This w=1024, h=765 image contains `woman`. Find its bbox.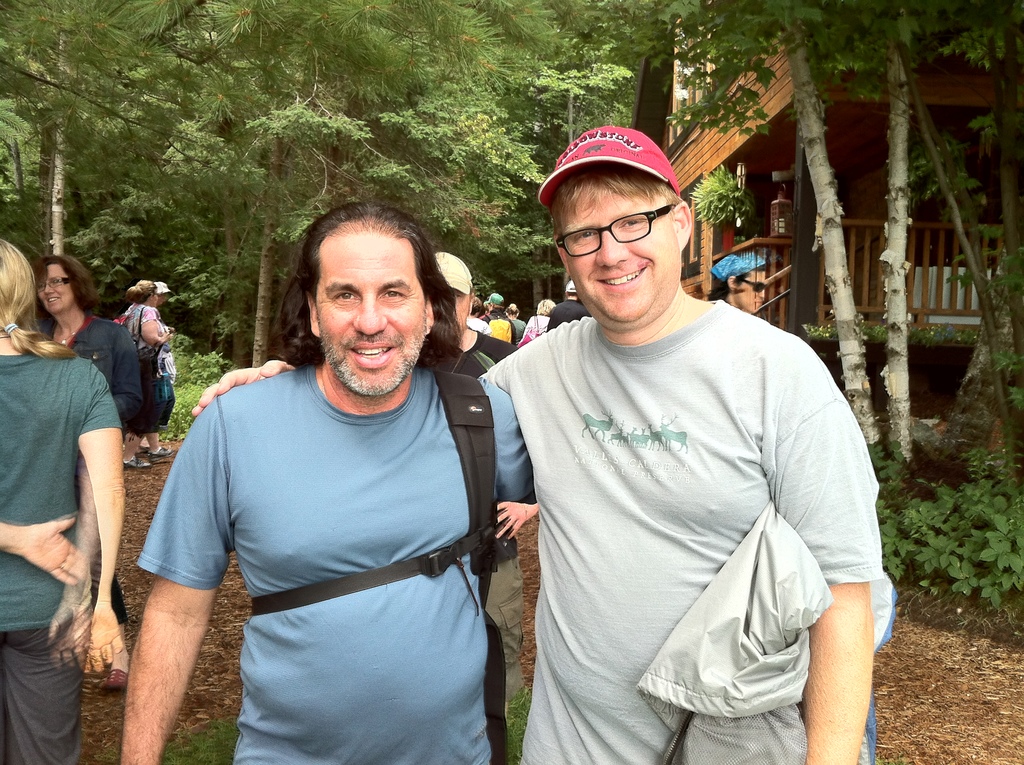
(518, 300, 556, 347).
